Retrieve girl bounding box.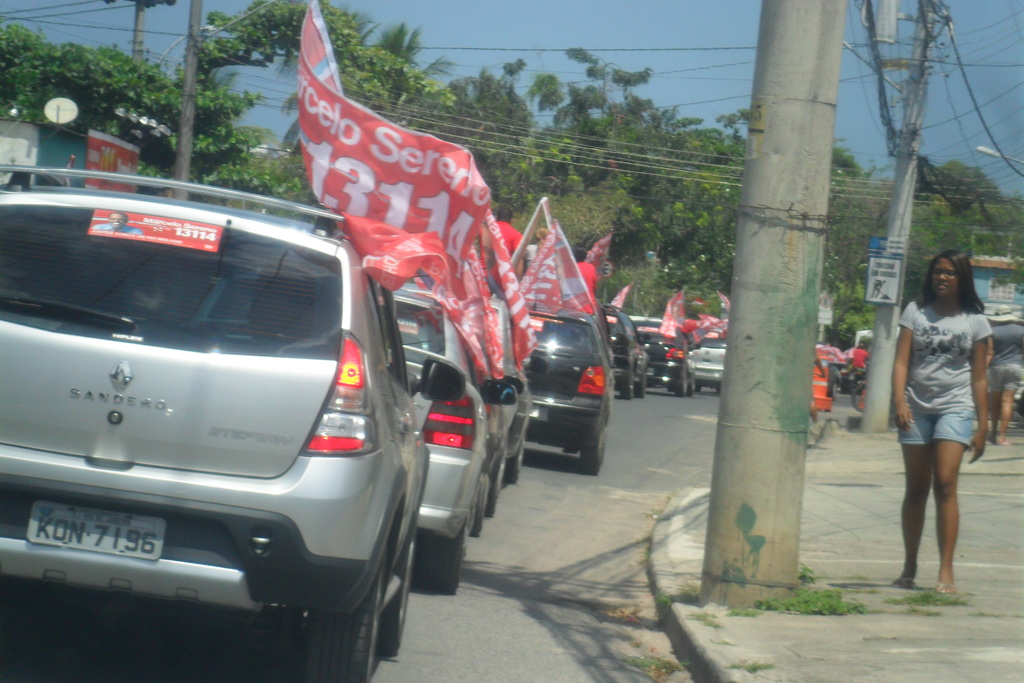
Bounding box: Rect(888, 252, 993, 597).
